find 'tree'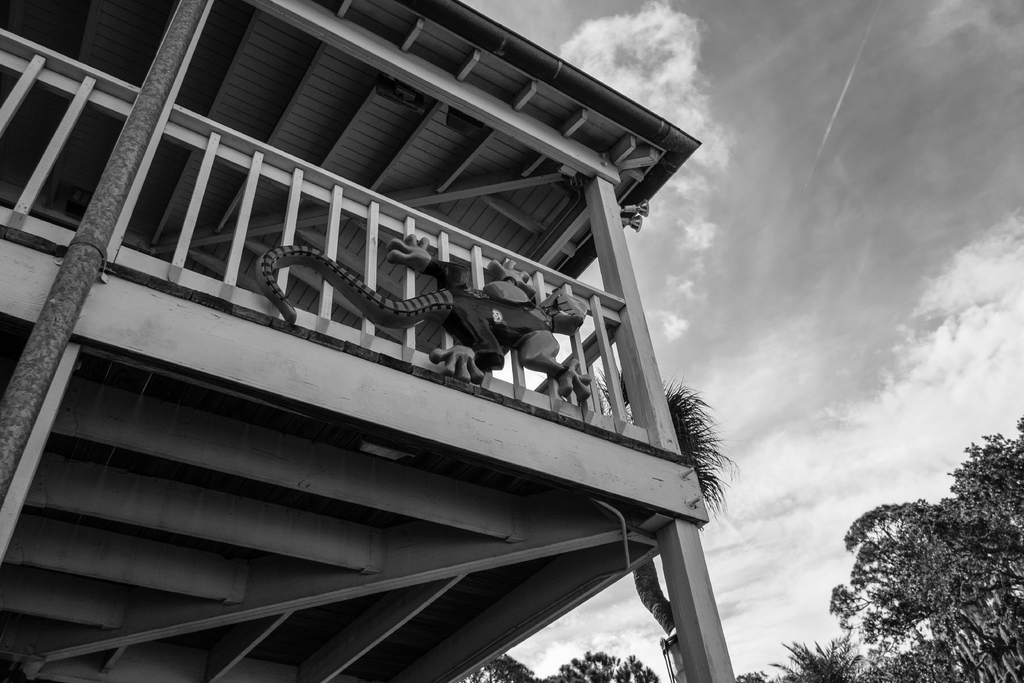
box(544, 651, 656, 682)
